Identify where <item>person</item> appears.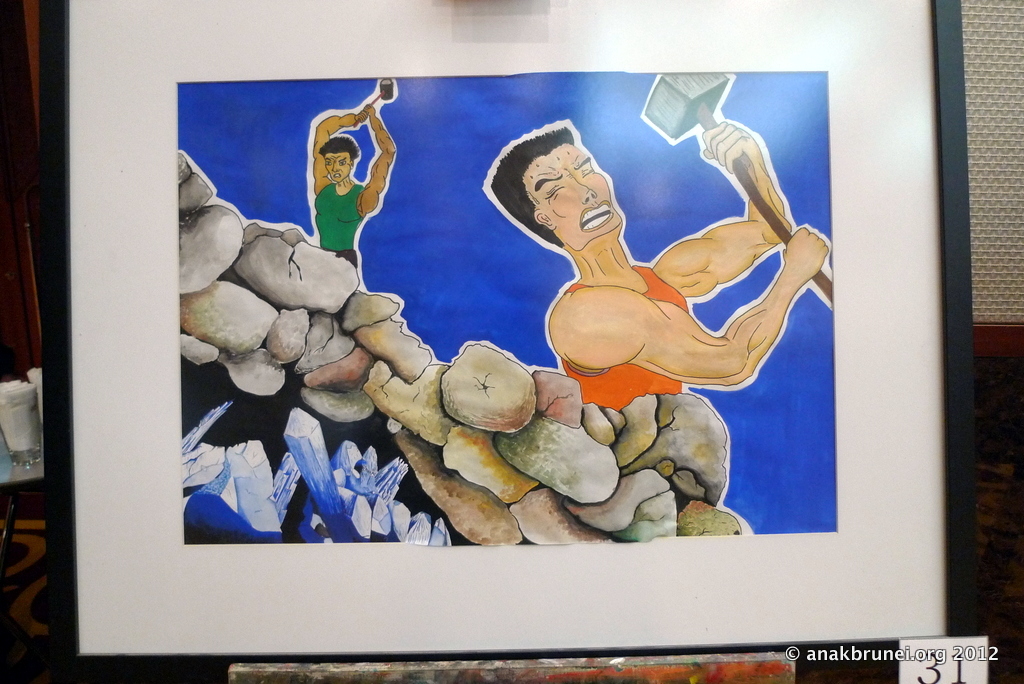
Appears at [483, 105, 793, 461].
